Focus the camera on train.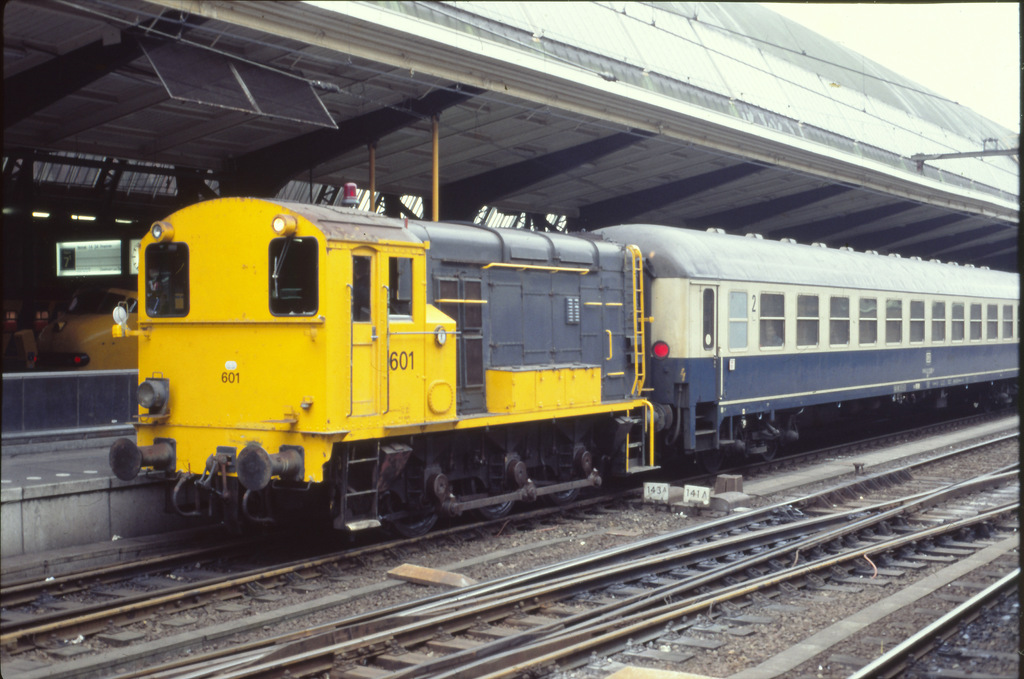
Focus region: {"left": 111, "top": 199, "right": 1021, "bottom": 540}.
